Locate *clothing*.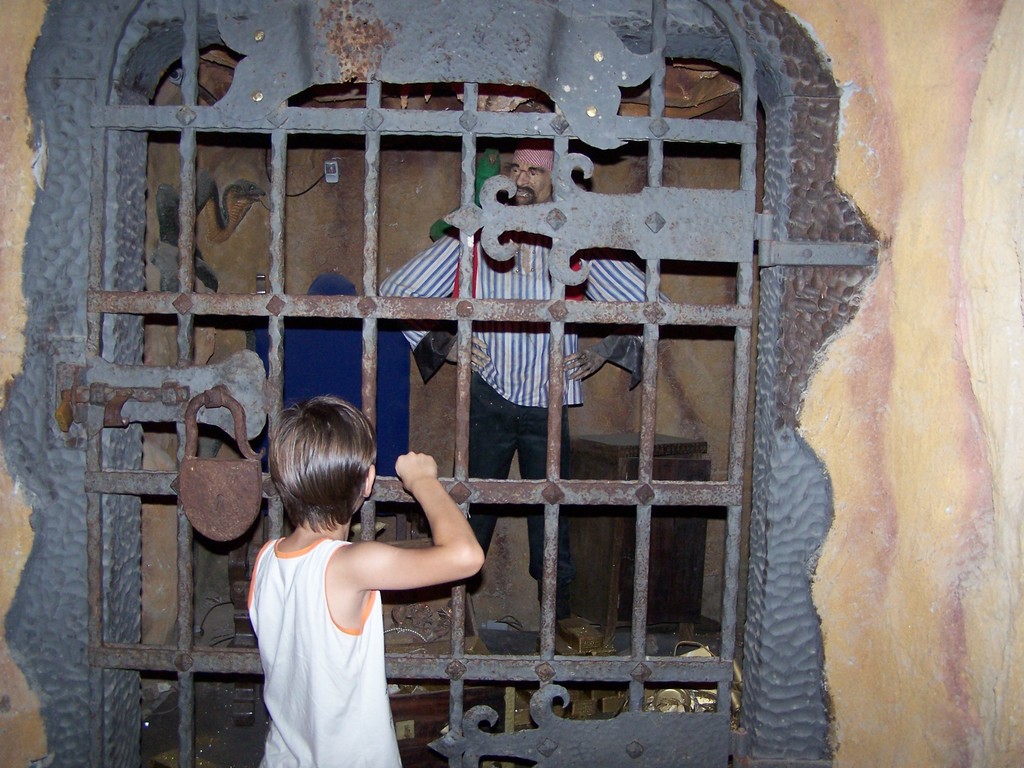
Bounding box: [left=375, top=225, right=673, bottom=589].
